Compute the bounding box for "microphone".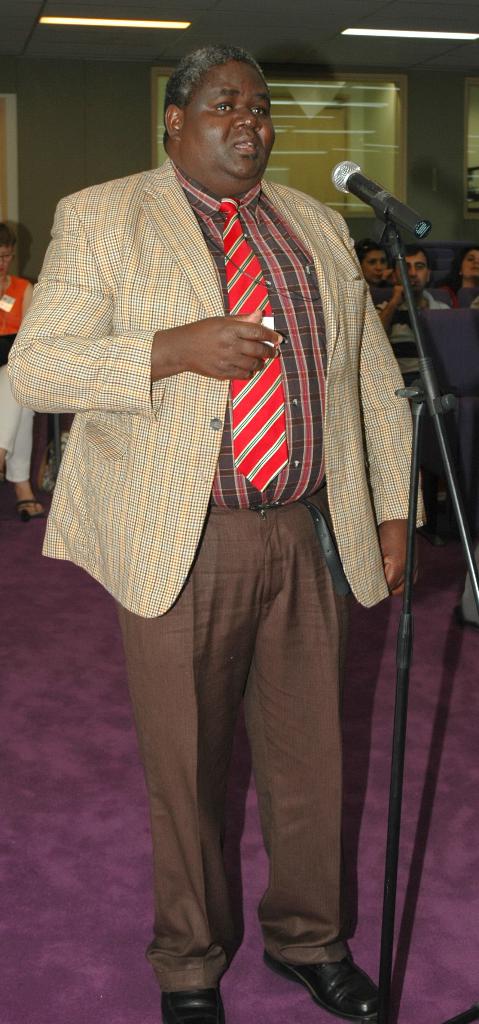
<region>333, 156, 427, 256</region>.
